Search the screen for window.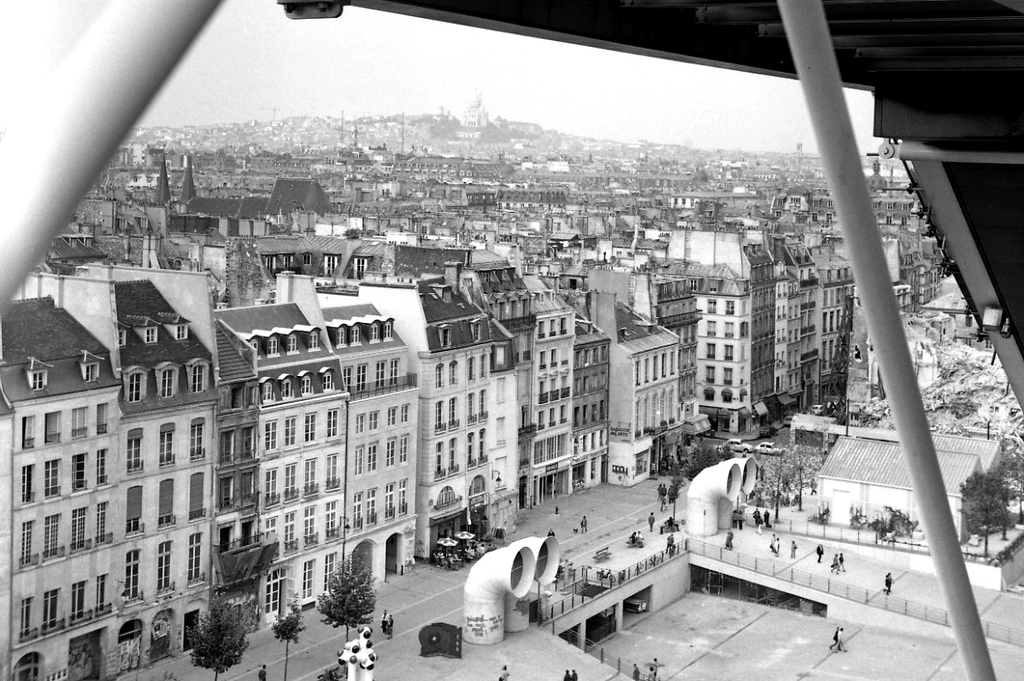
Found at x1=267 y1=467 x2=280 y2=498.
